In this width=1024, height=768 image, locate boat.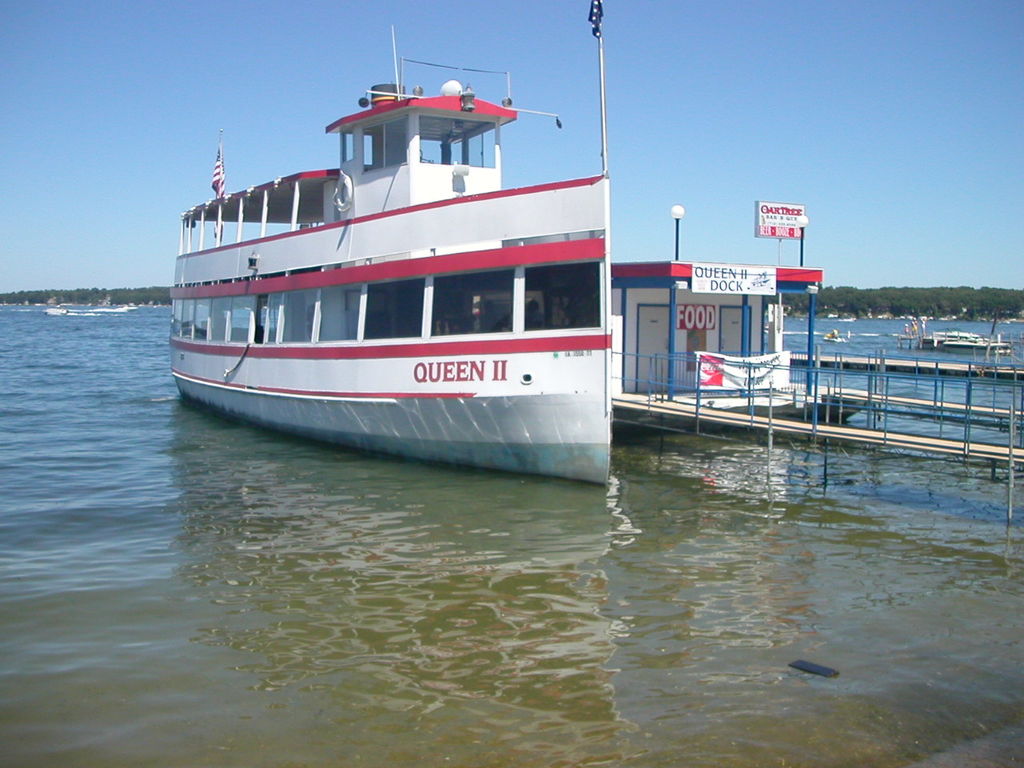
Bounding box: left=39, top=305, right=73, bottom=317.
